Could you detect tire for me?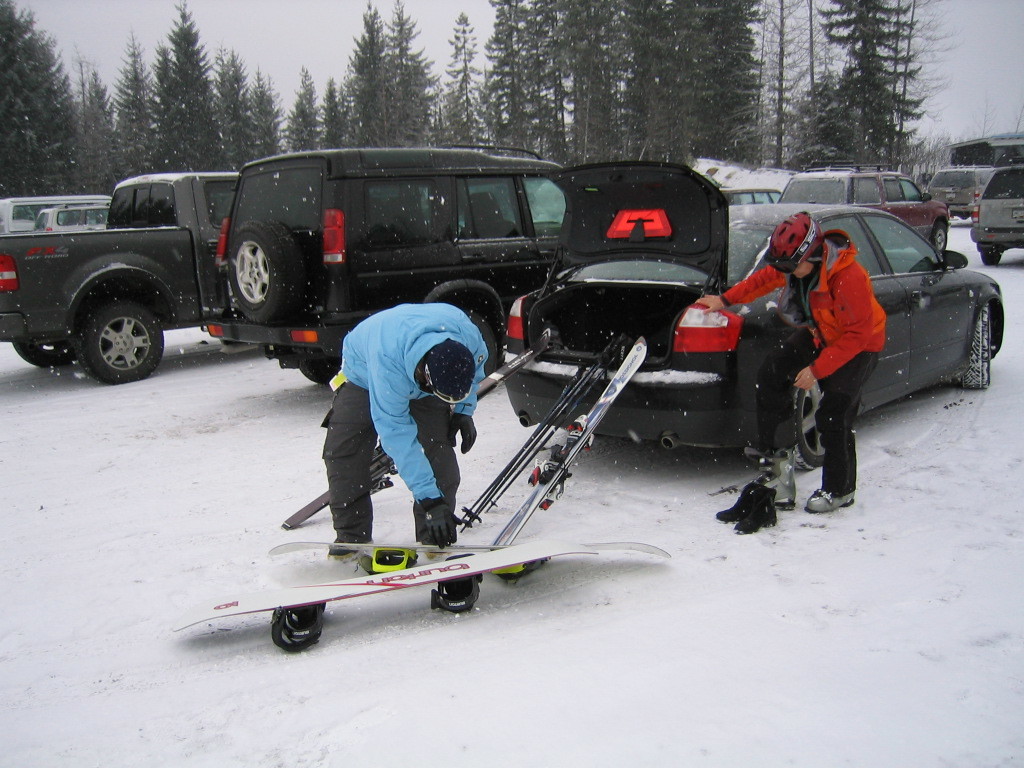
Detection result: [929, 215, 950, 252].
